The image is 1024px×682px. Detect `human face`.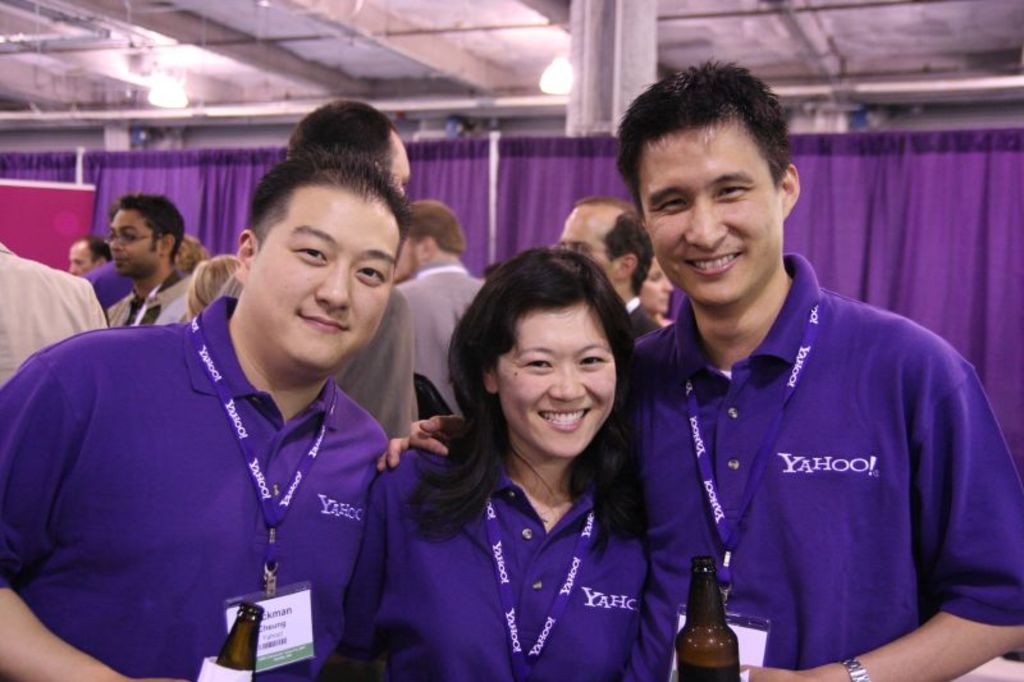
Detection: 106:209:155:274.
